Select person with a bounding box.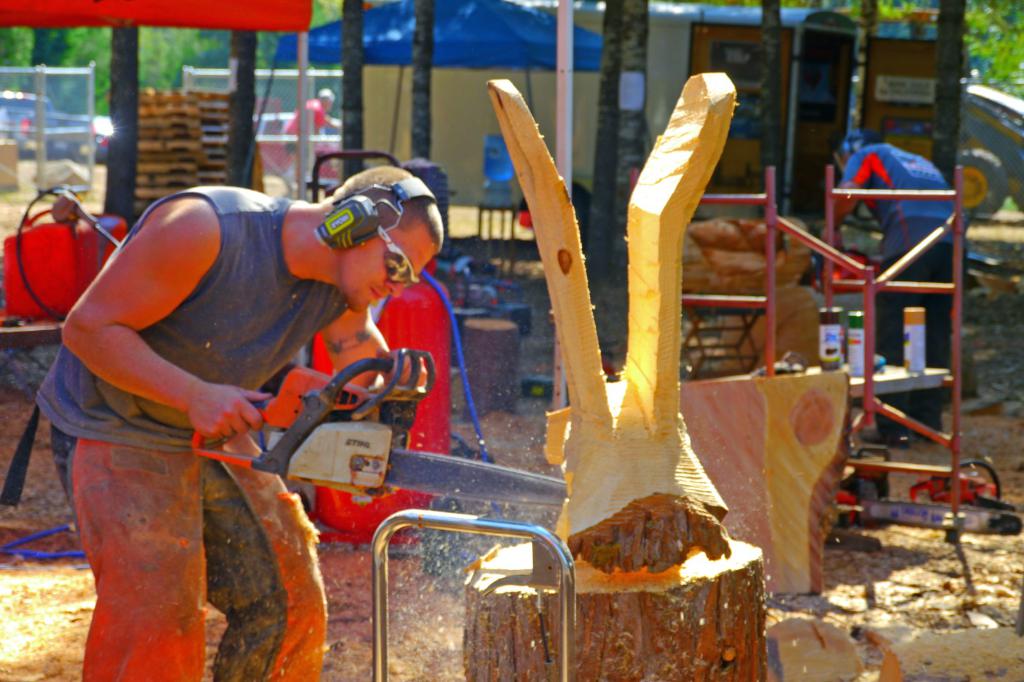
<region>822, 134, 964, 446</region>.
